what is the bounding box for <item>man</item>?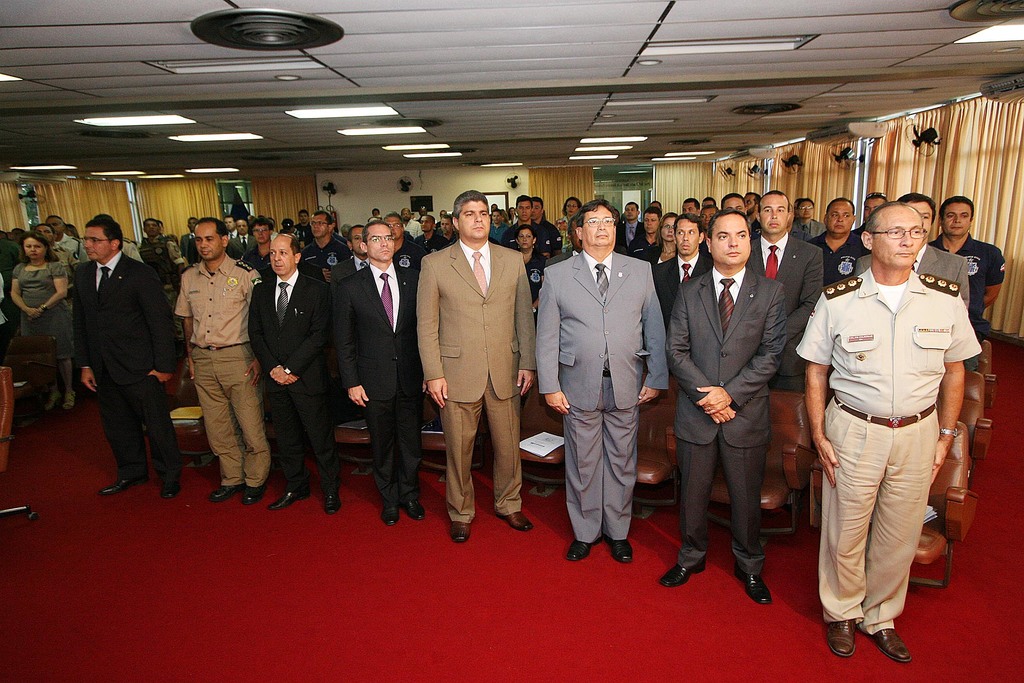
[531, 199, 670, 565].
